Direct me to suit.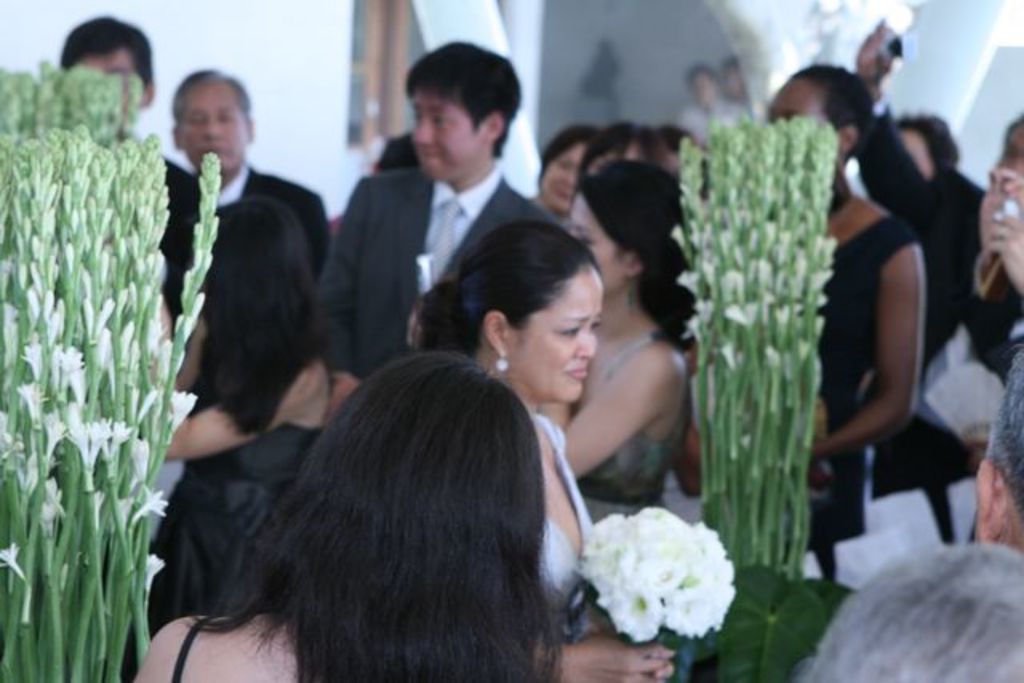
Direction: bbox=[304, 82, 571, 382].
